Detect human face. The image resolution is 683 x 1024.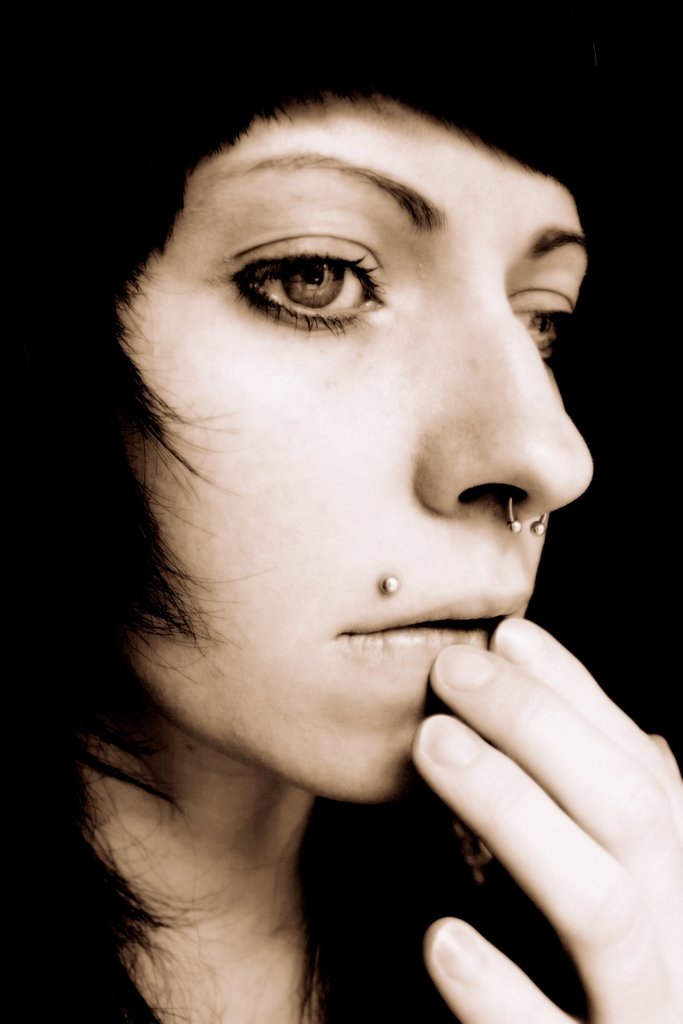
BBox(110, 106, 594, 807).
